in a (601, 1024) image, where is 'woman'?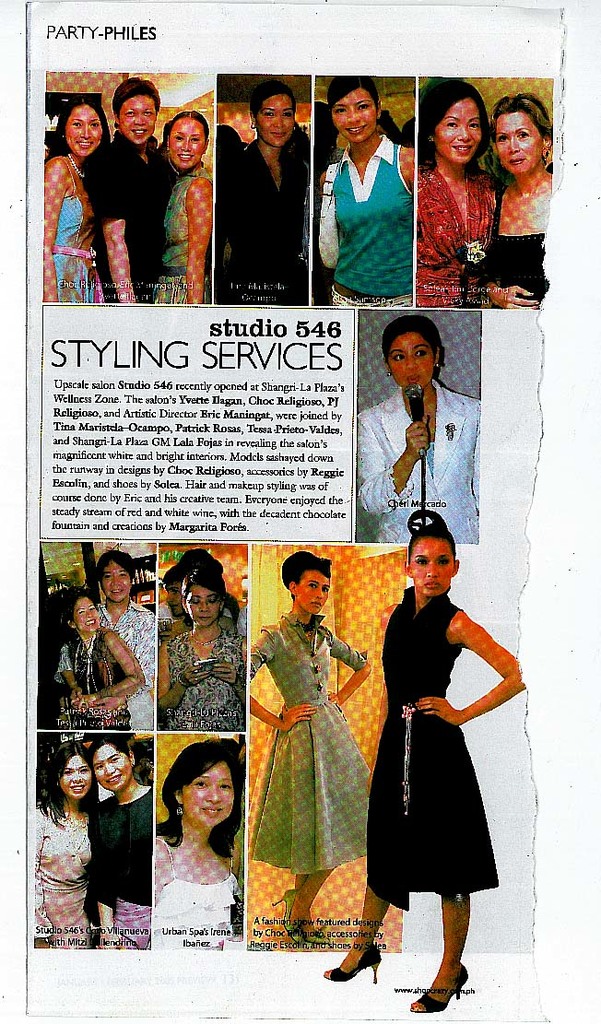
region(42, 96, 112, 301).
